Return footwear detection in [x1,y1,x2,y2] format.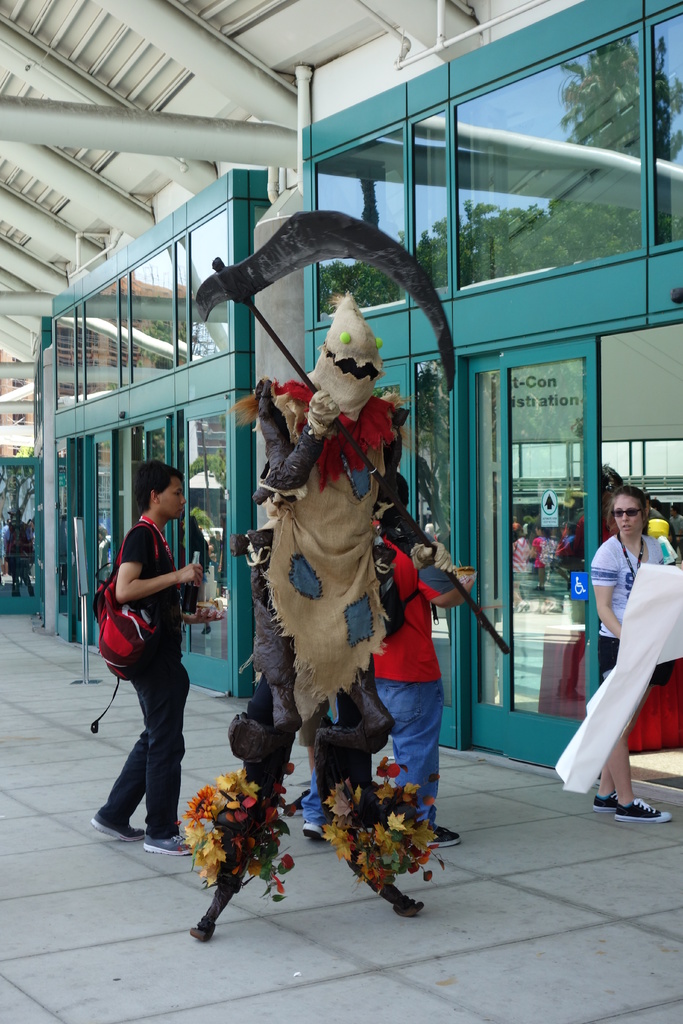
[615,799,671,825].
